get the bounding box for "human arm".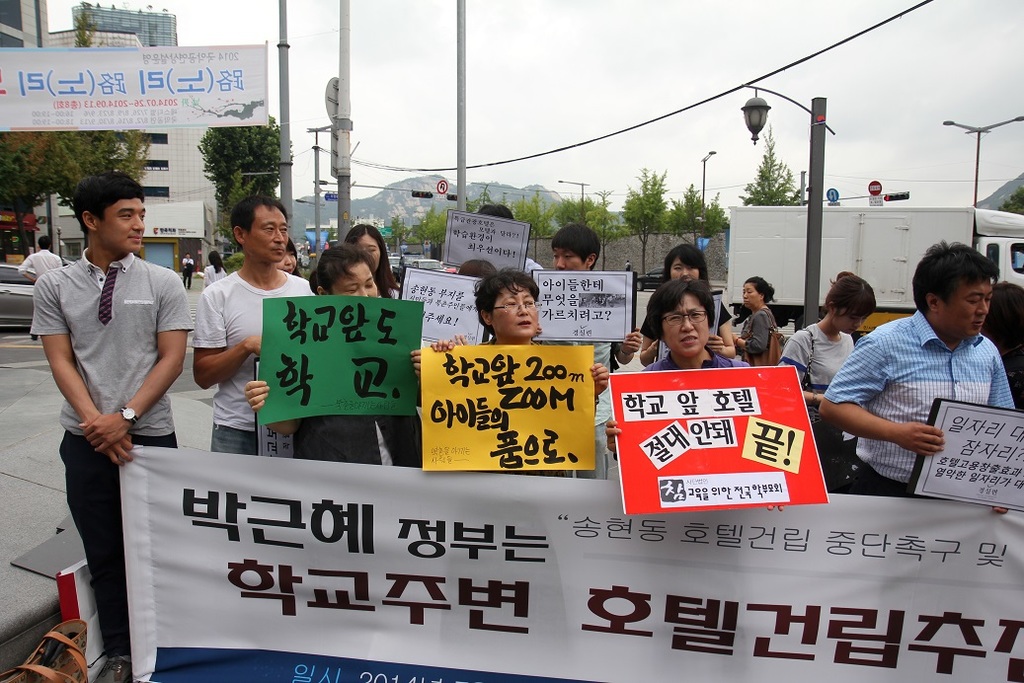
[x1=244, y1=375, x2=275, y2=413].
